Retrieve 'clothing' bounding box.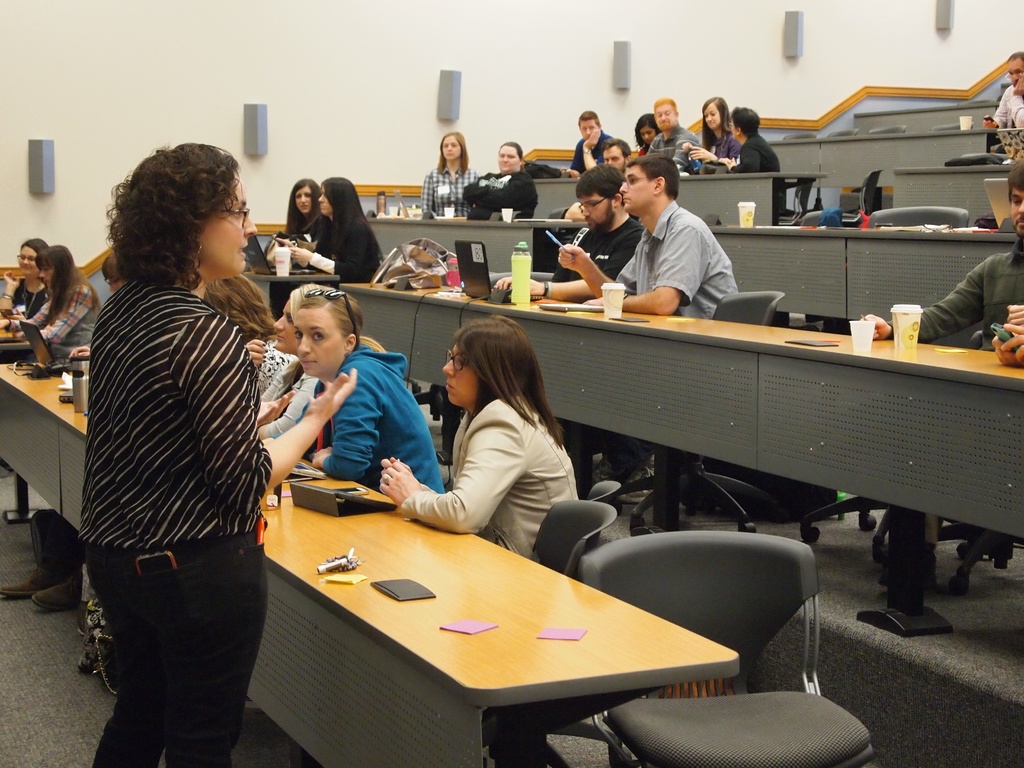
Bounding box: [x1=401, y1=394, x2=585, y2=562].
